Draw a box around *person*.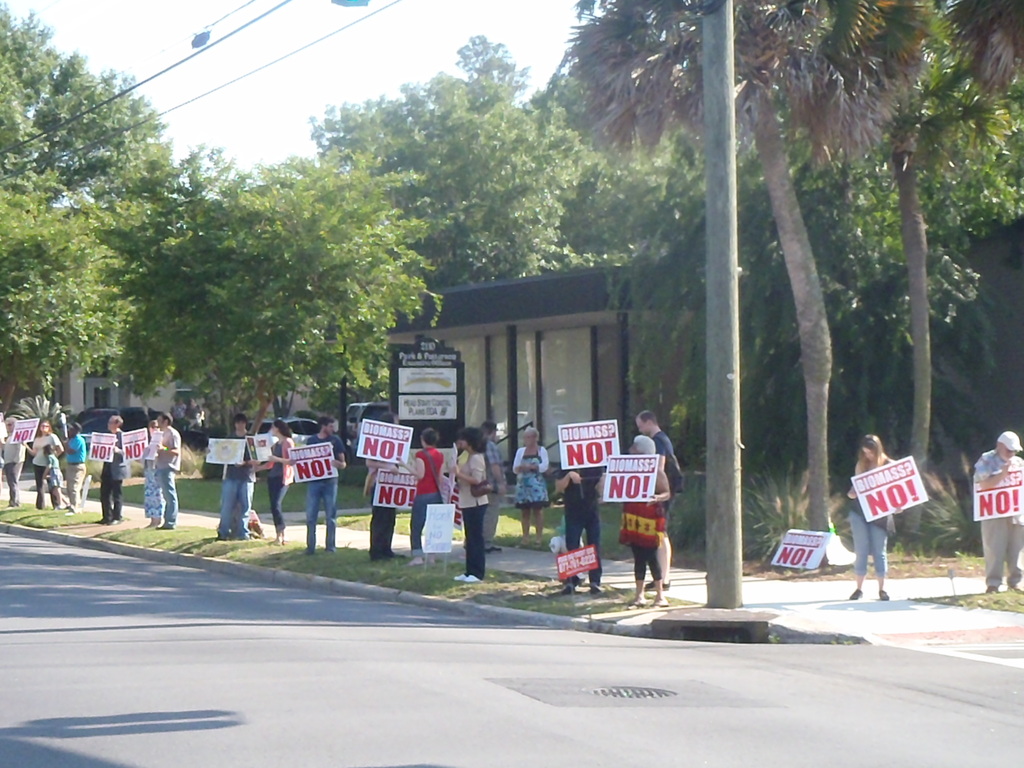
pyautogui.locateOnScreen(58, 419, 83, 516).
